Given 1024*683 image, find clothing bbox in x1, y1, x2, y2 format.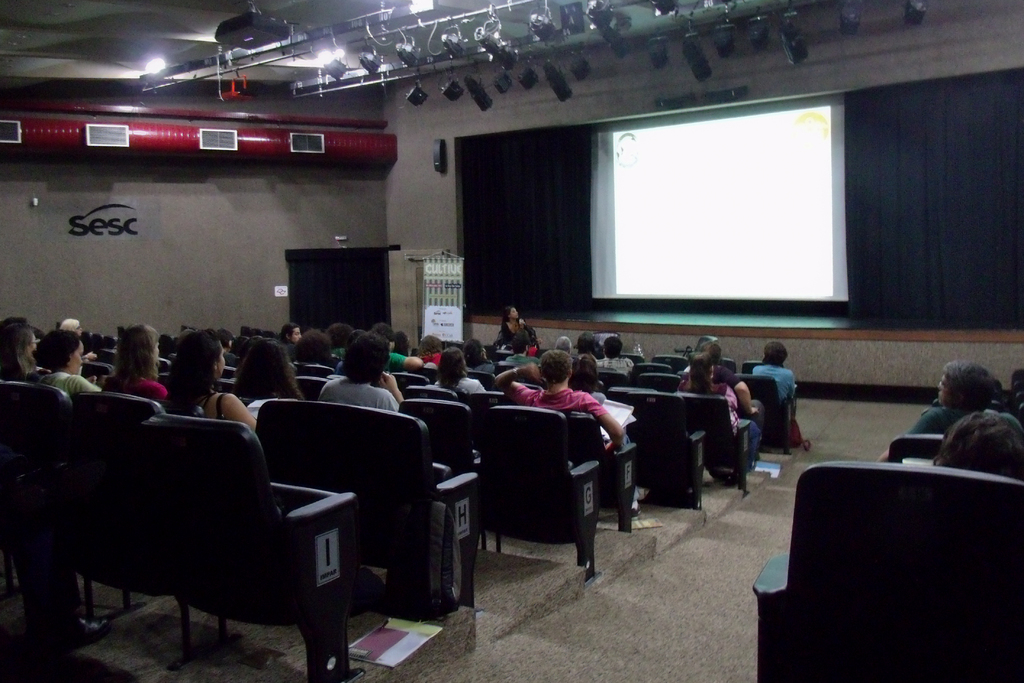
391, 347, 411, 369.
